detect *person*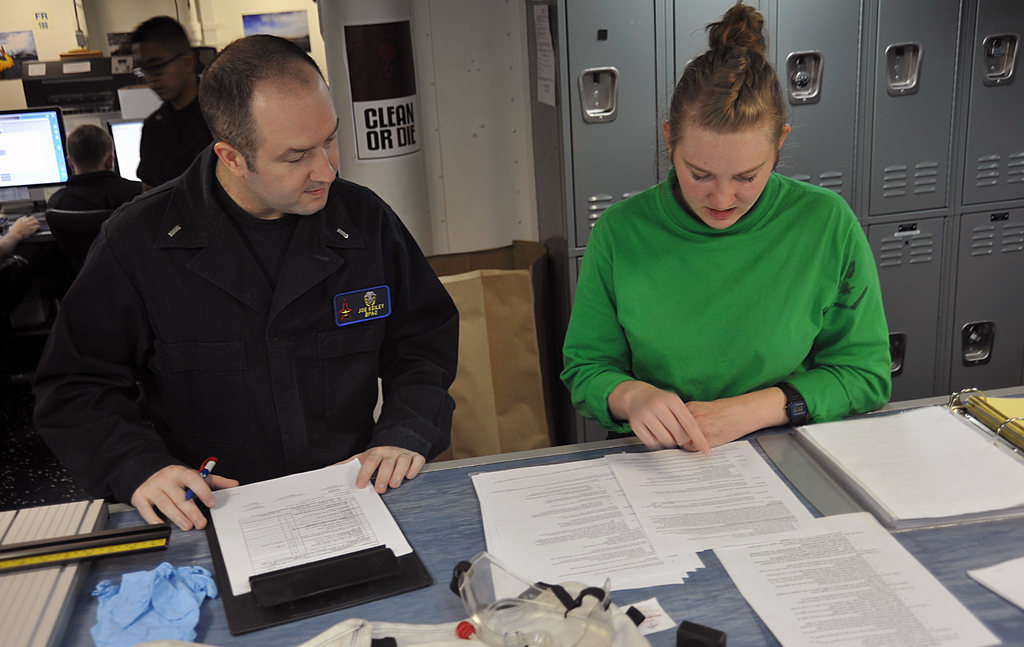
(47,133,147,243)
